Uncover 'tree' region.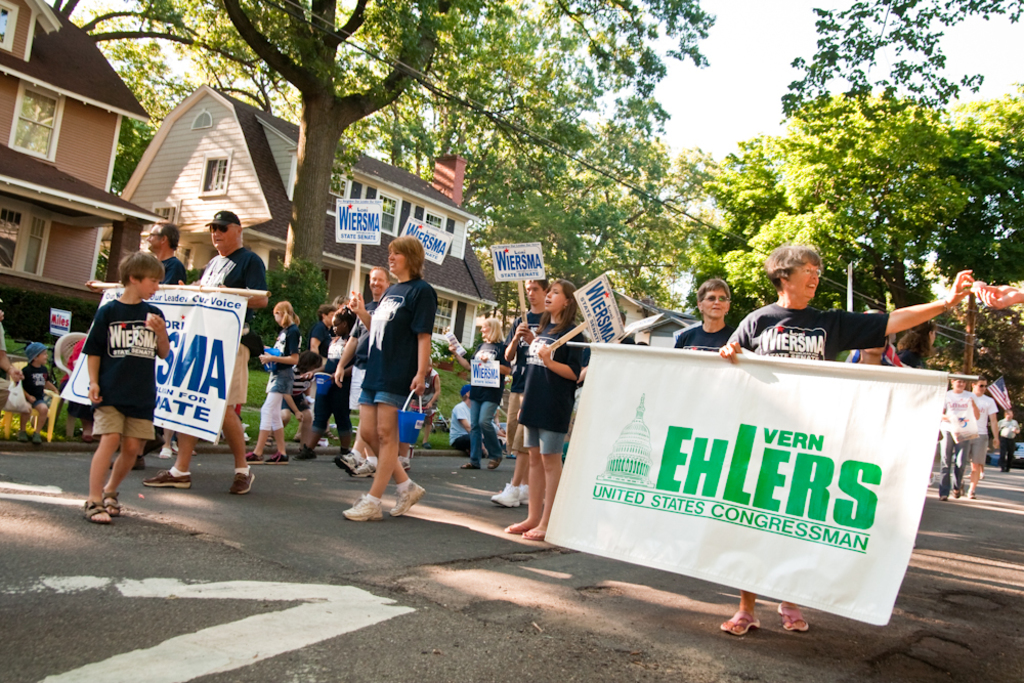
Uncovered: Rect(662, 0, 1023, 467).
